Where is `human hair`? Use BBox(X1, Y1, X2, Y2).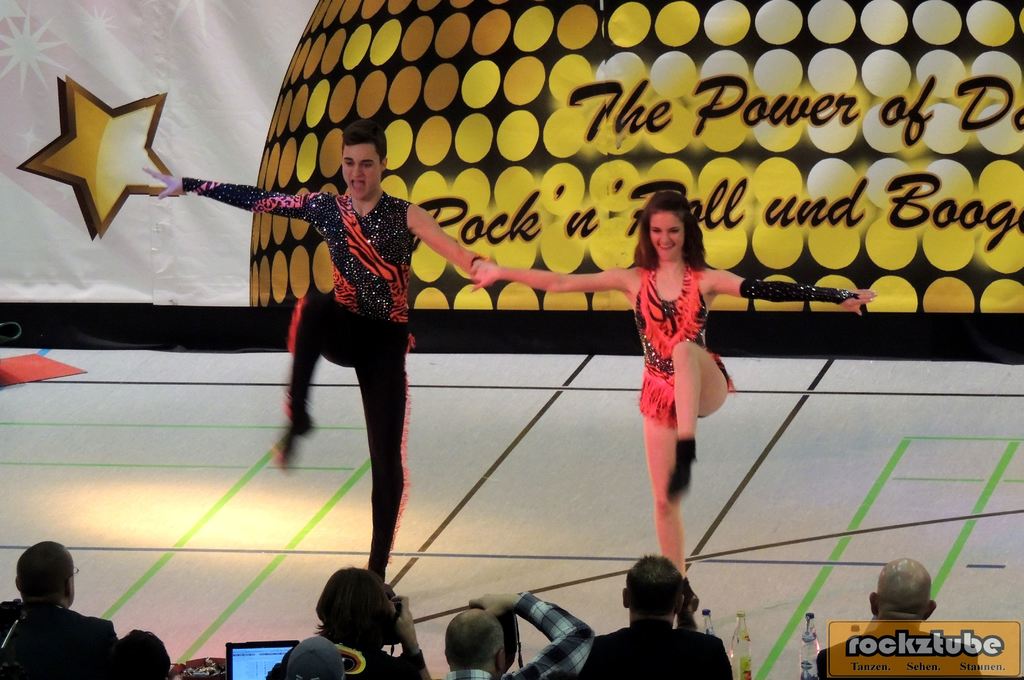
BBox(445, 609, 503, 672).
